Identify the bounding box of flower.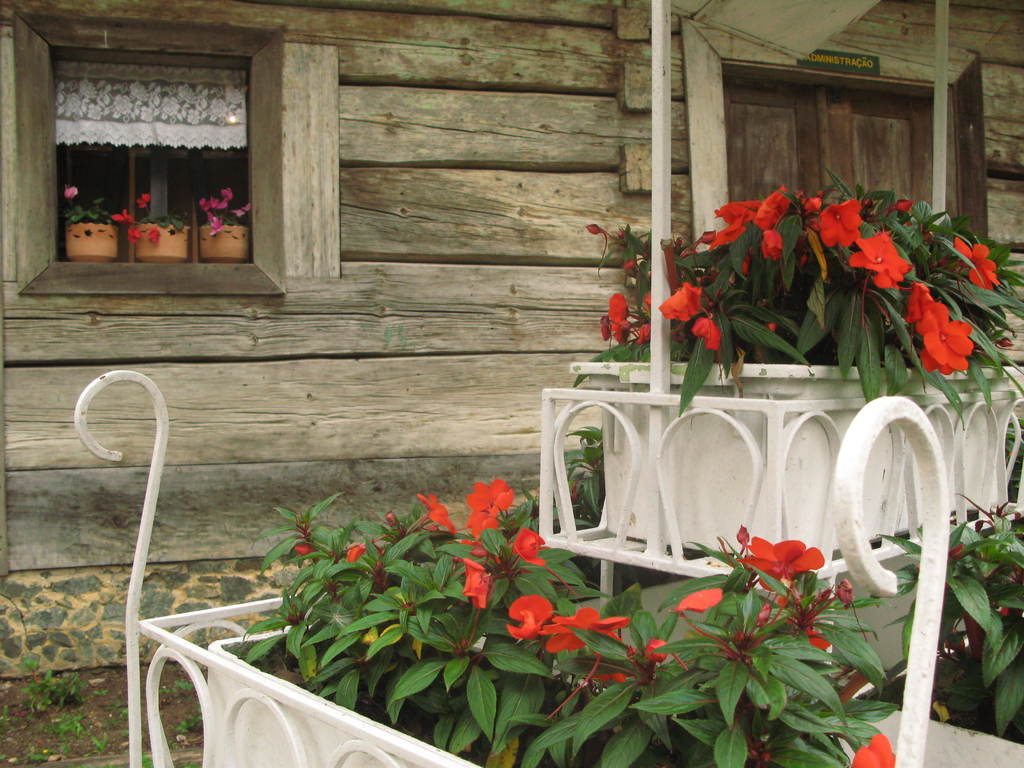
502, 594, 551, 640.
